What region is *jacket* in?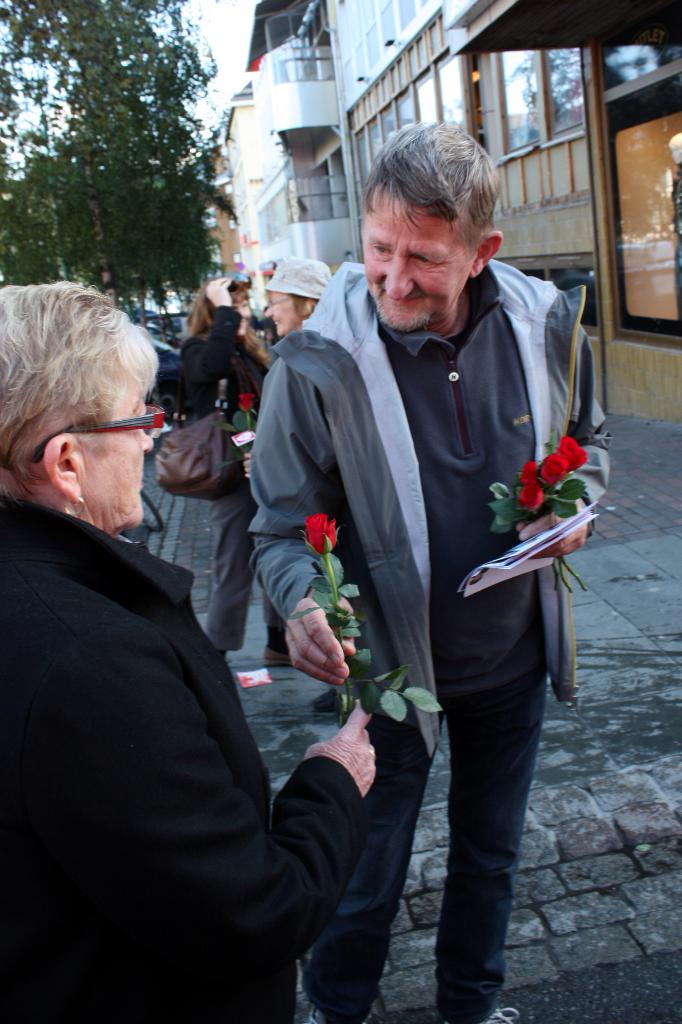
l=0, t=493, r=371, b=1023.
